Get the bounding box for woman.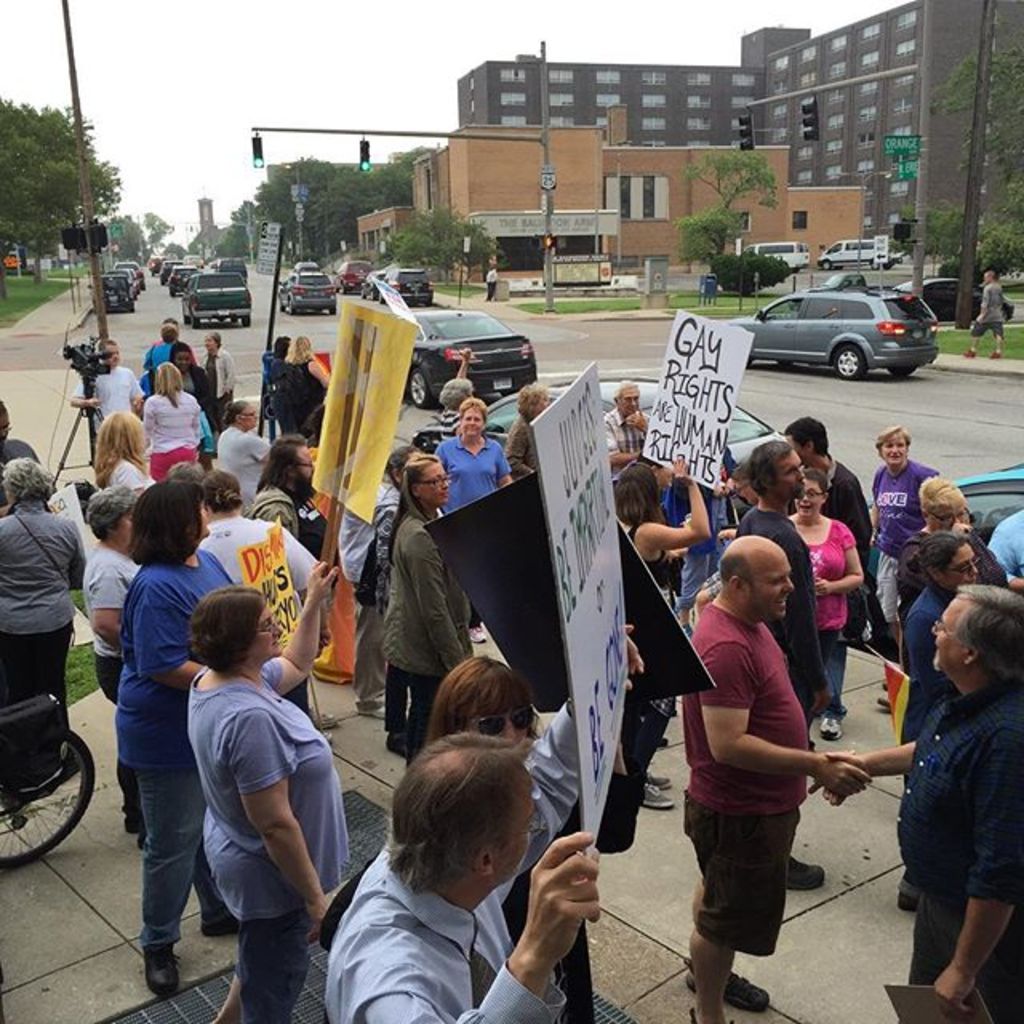
pyautogui.locateOnScreen(387, 448, 464, 750).
